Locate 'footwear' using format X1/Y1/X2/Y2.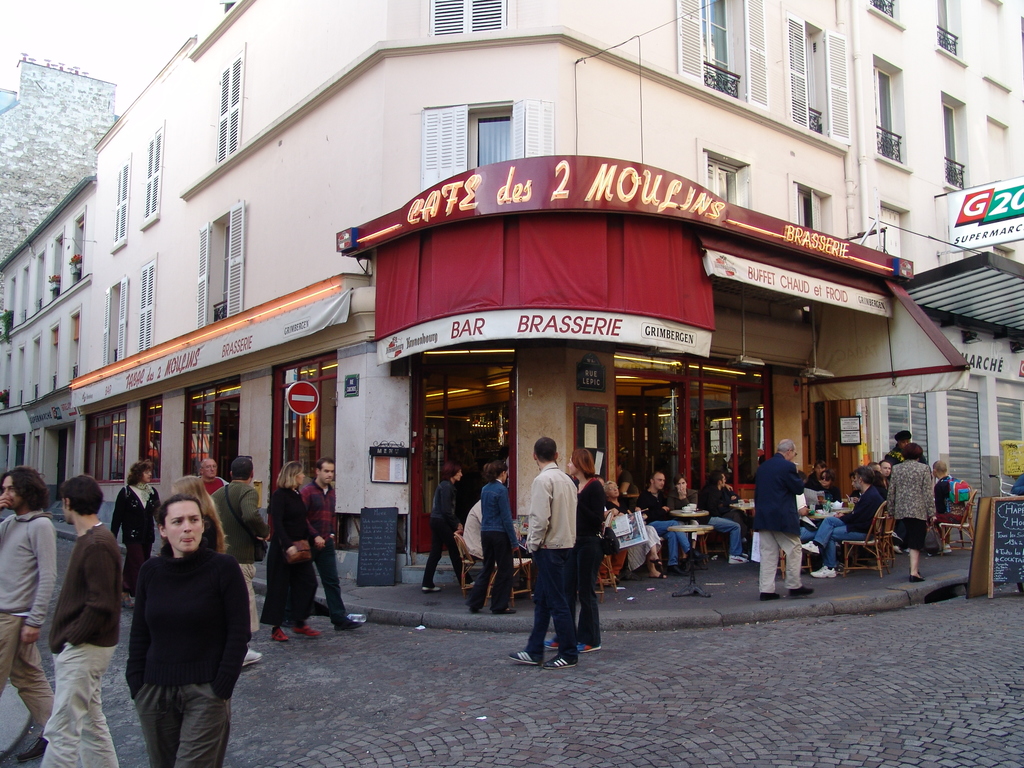
503/646/541/665.
